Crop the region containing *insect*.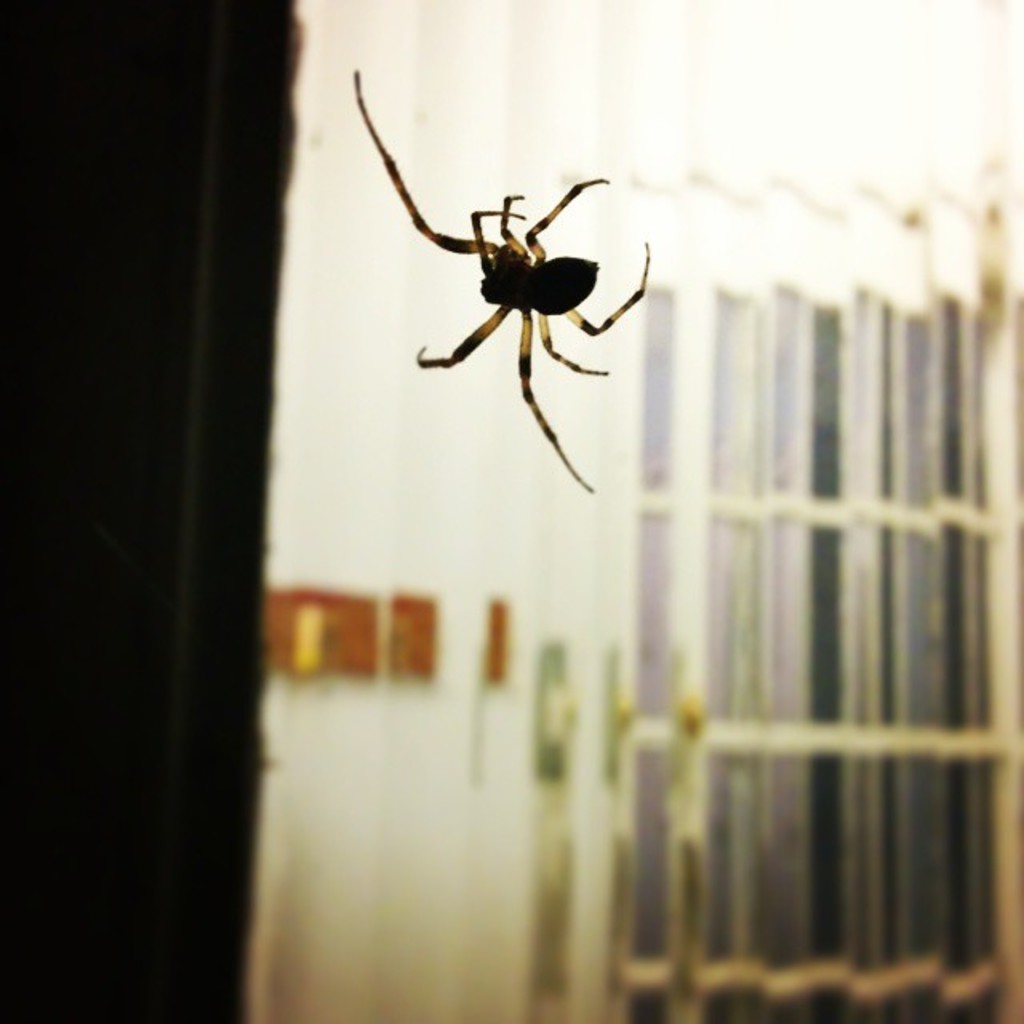
Crop region: (352, 69, 654, 494).
